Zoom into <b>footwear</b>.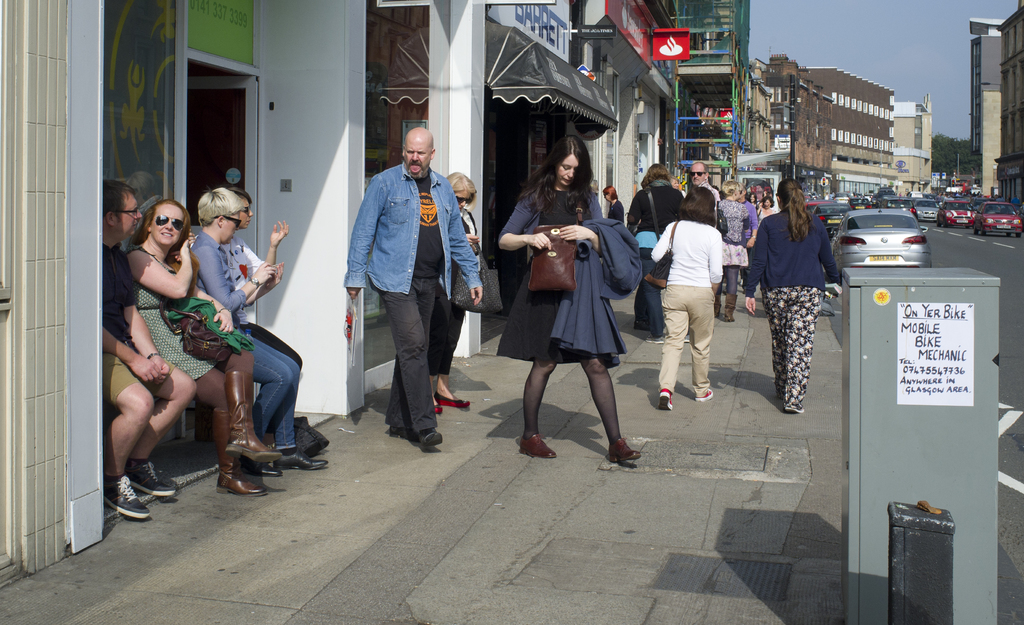
Zoom target: bbox=(121, 458, 180, 500).
